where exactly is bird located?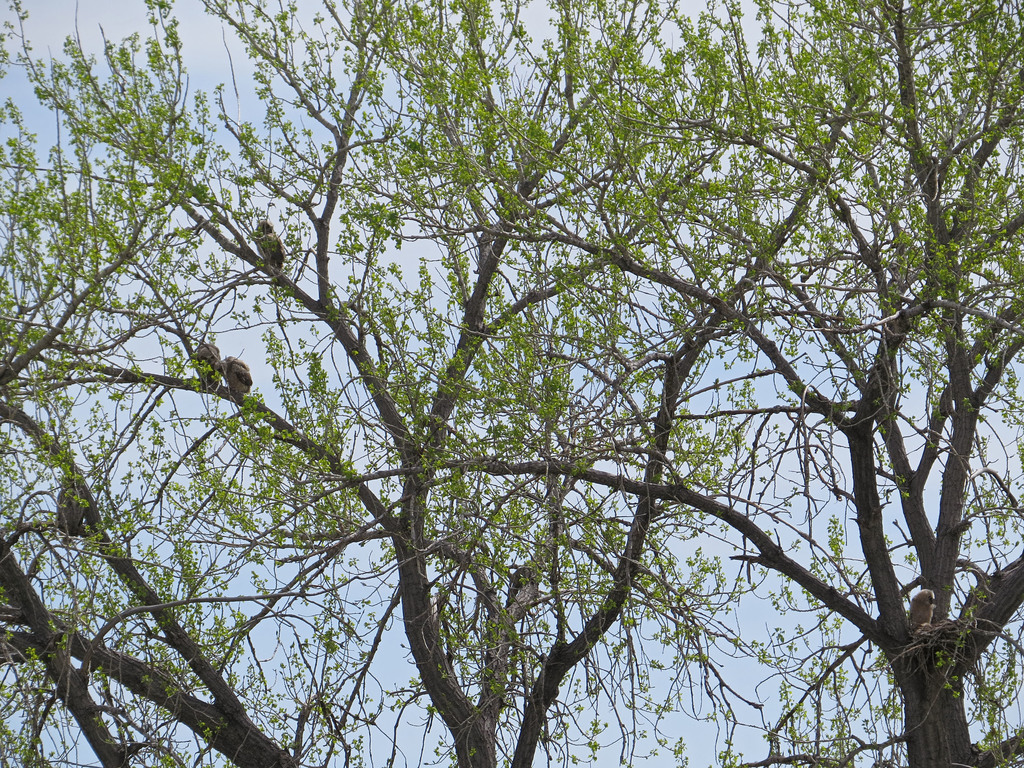
Its bounding box is 211 355 252 397.
